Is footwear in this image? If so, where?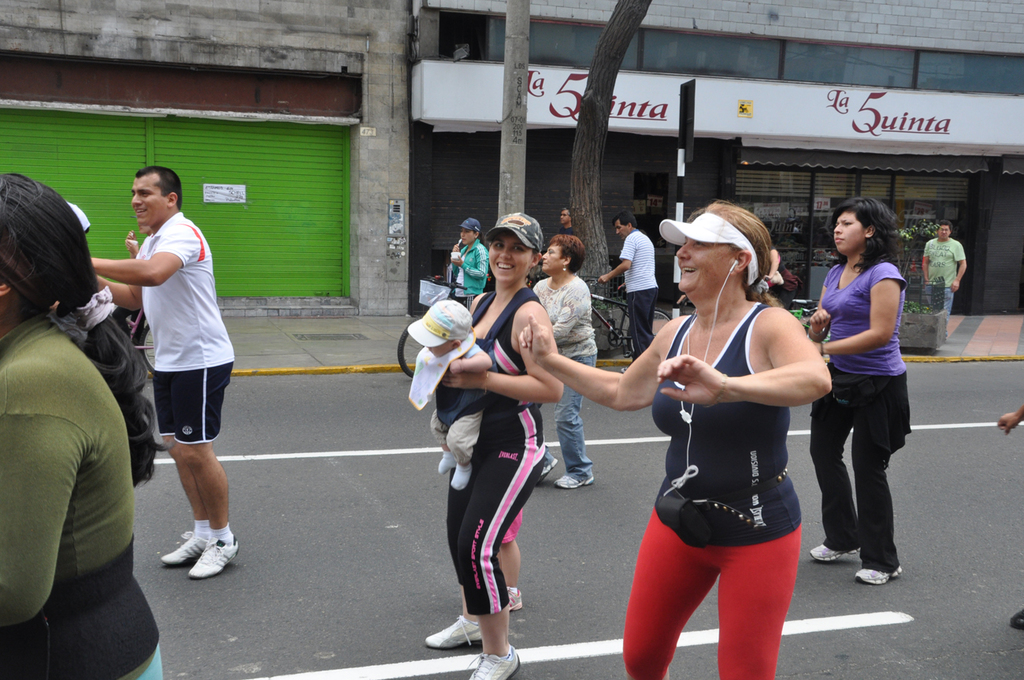
Yes, at bbox(507, 583, 521, 607).
